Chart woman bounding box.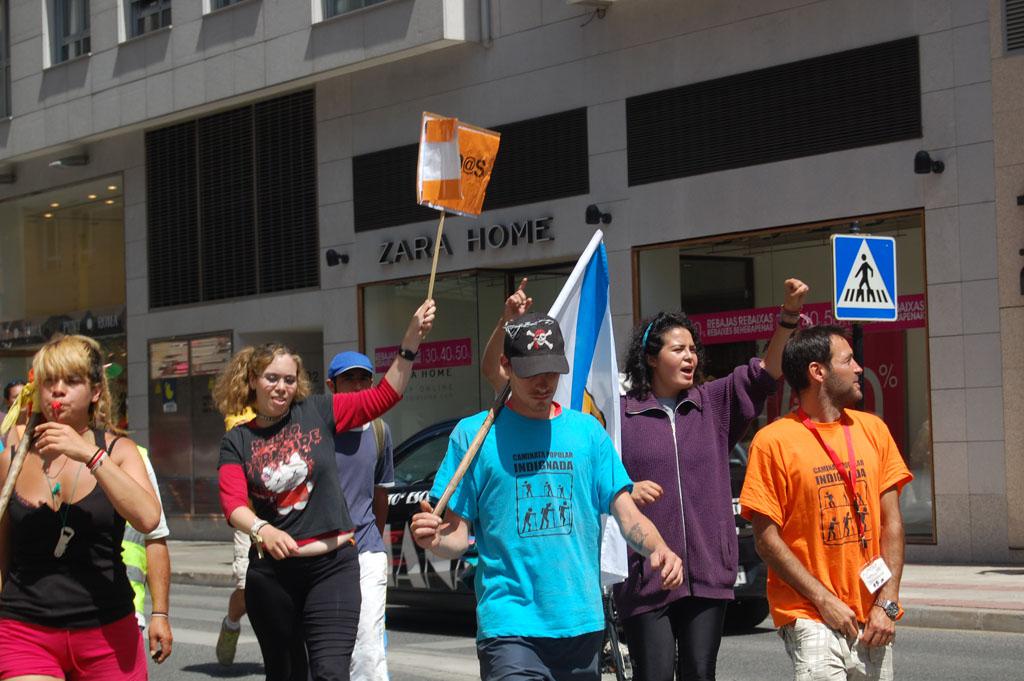
Charted: [217, 298, 436, 680].
